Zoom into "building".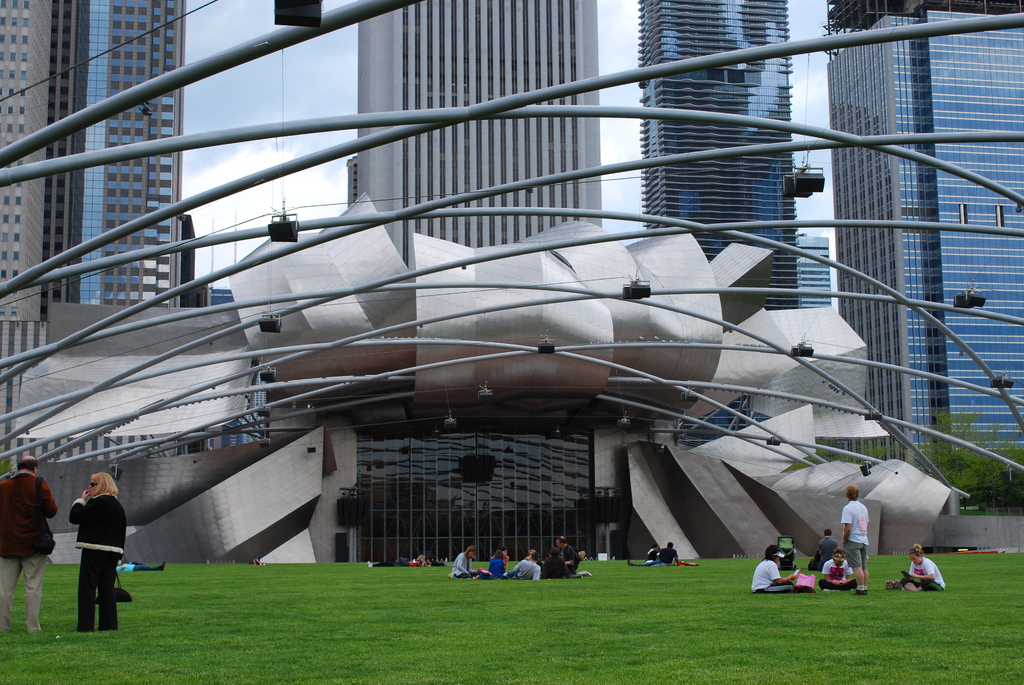
Zoom target: locate(639, 0, 805, 442).
